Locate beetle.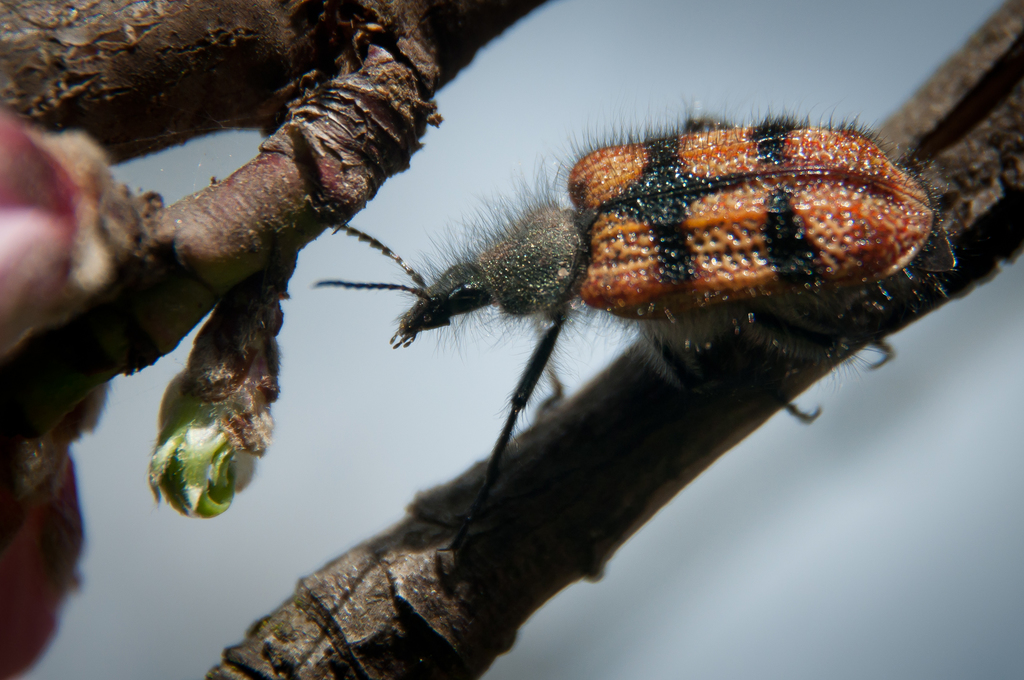
Bounding box: left=296, top=93, right=1002, bottom=538.
